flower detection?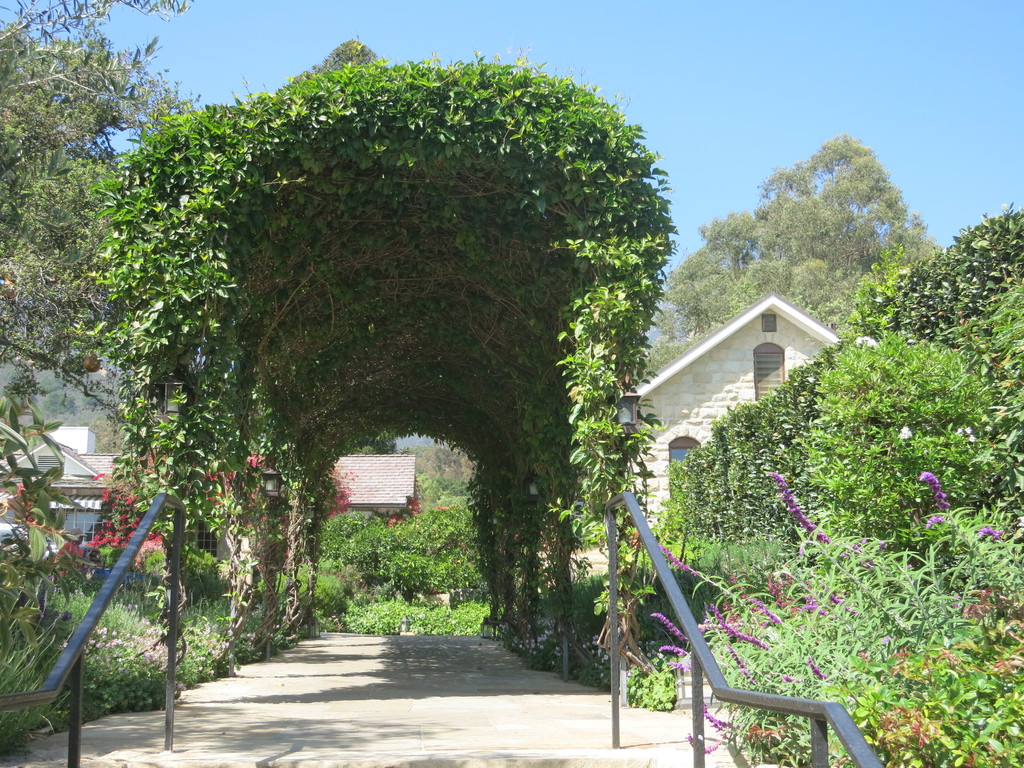
(x1=971, y1=525, x2=1003, y2=543)
